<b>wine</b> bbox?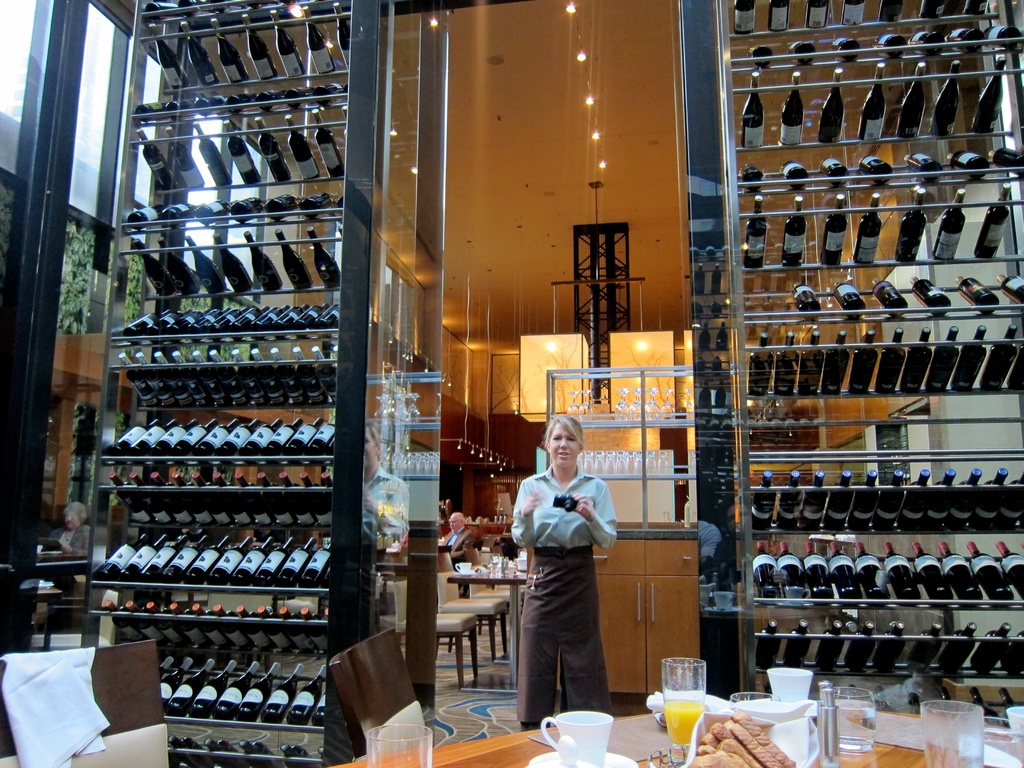
[243, 230, 282, 291]
